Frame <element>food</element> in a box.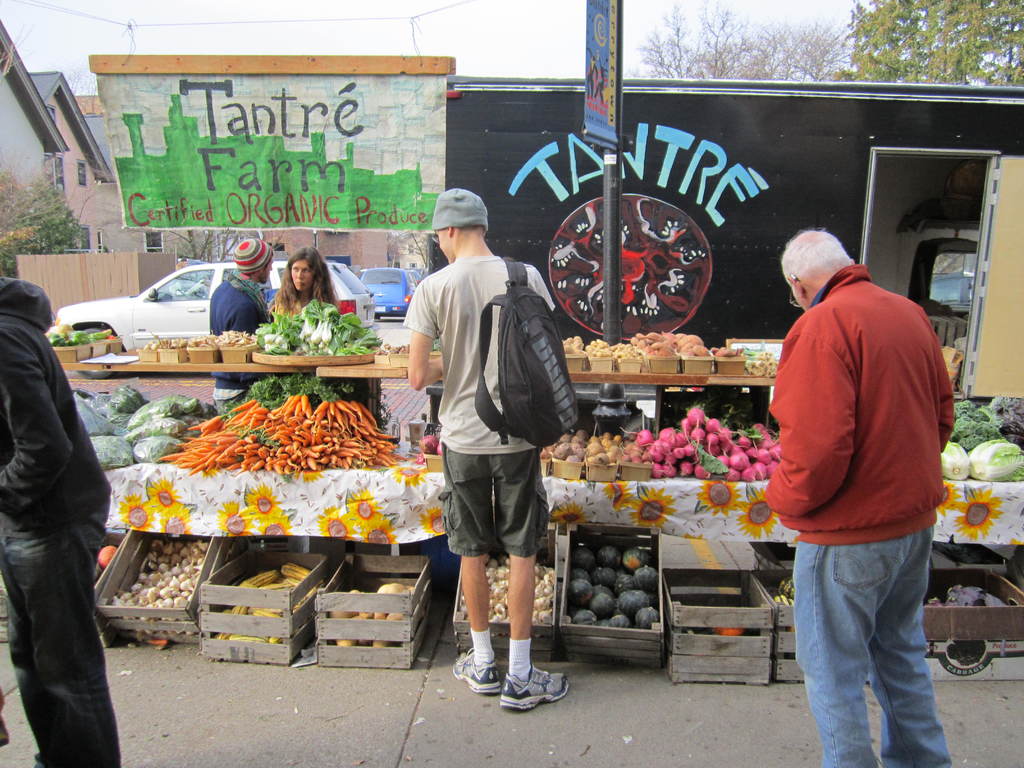
940:394:1023:480.
